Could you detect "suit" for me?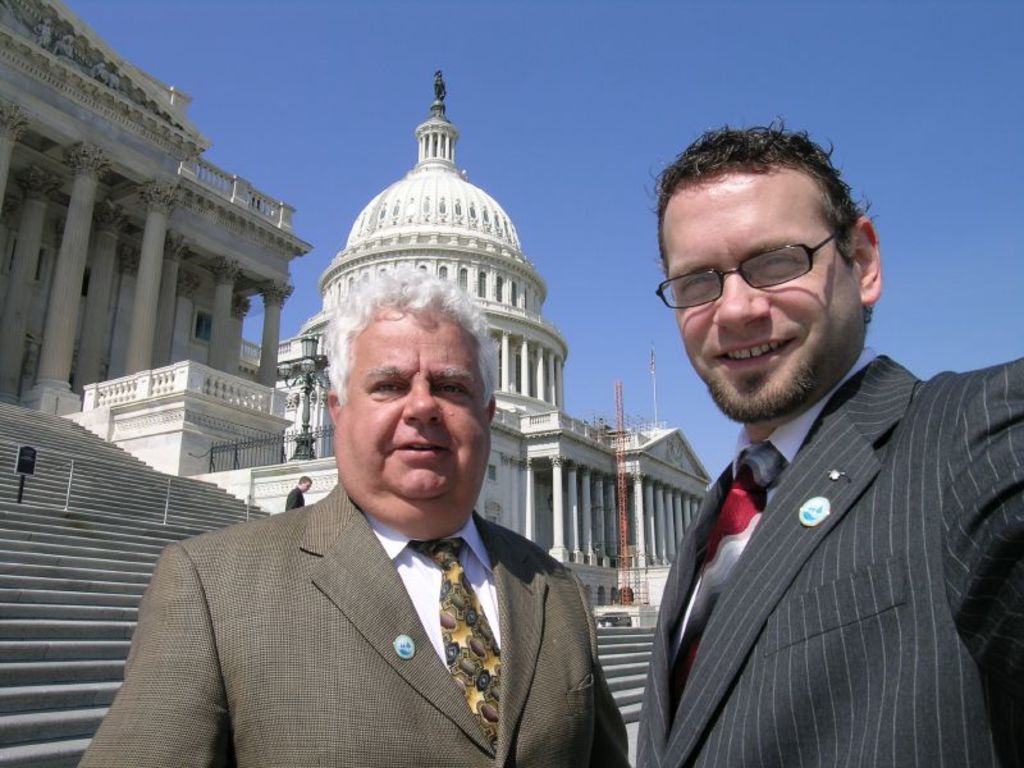
Detection result: 74, 483, 628, 767.
